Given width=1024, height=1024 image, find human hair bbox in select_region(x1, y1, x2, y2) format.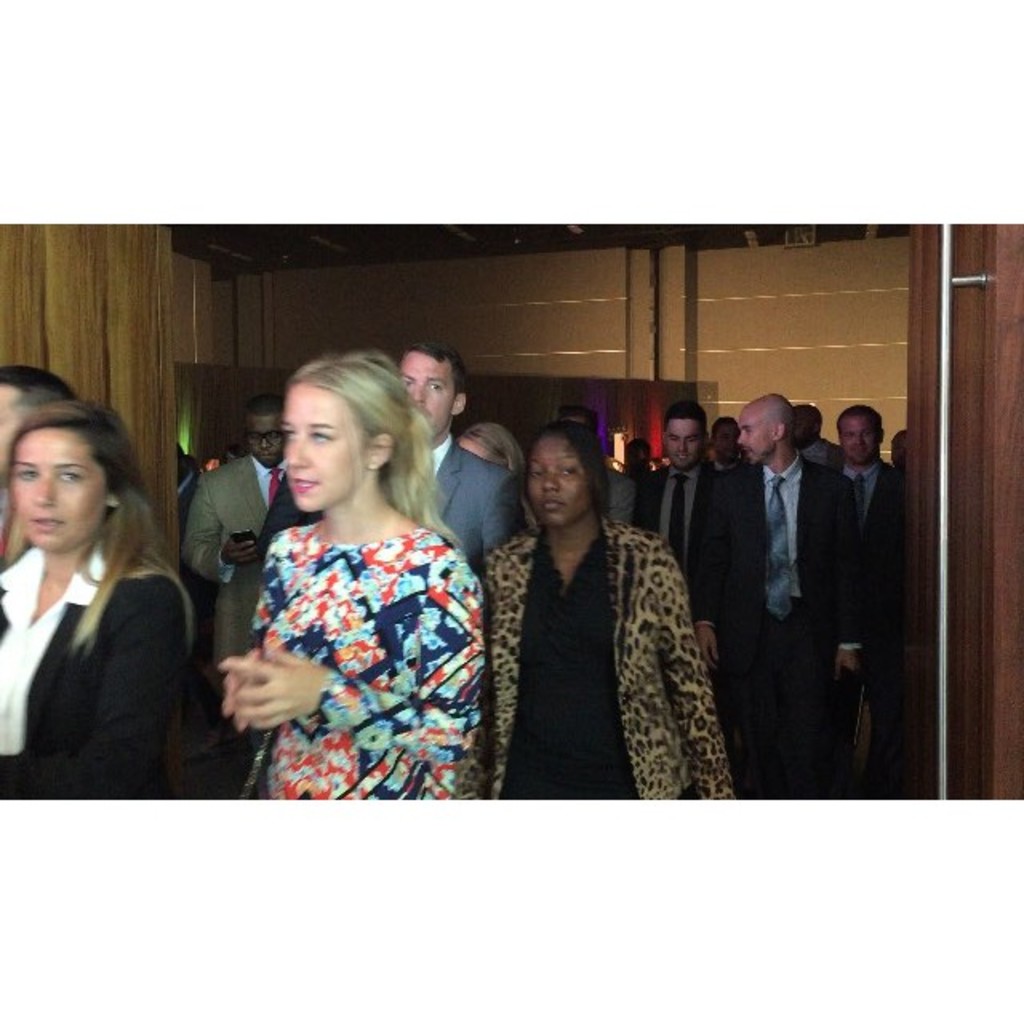
select_region(398, 338, 466, 387).
